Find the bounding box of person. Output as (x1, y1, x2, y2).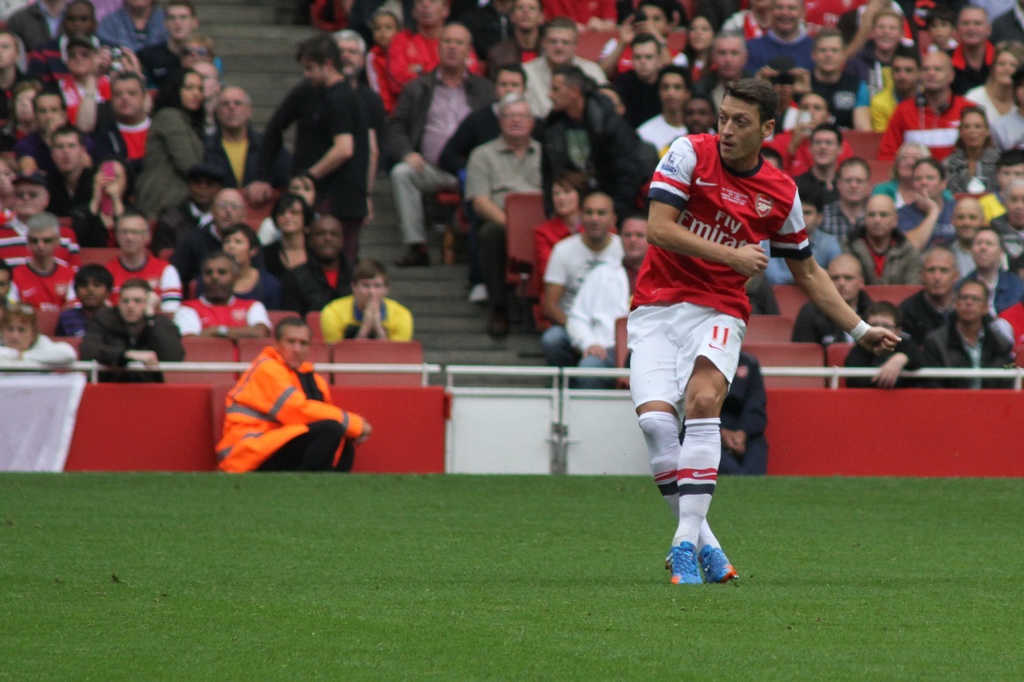
(173, 31, 225, 87).
